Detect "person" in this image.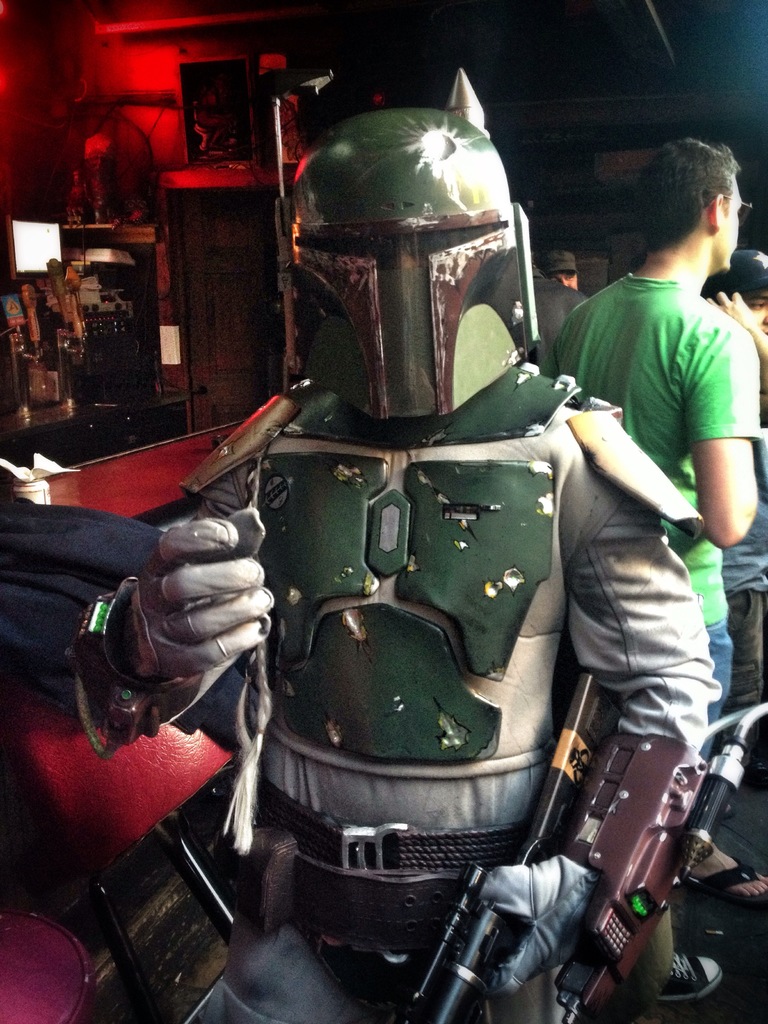
Detection: crop(534, 138, 767, 1004).
